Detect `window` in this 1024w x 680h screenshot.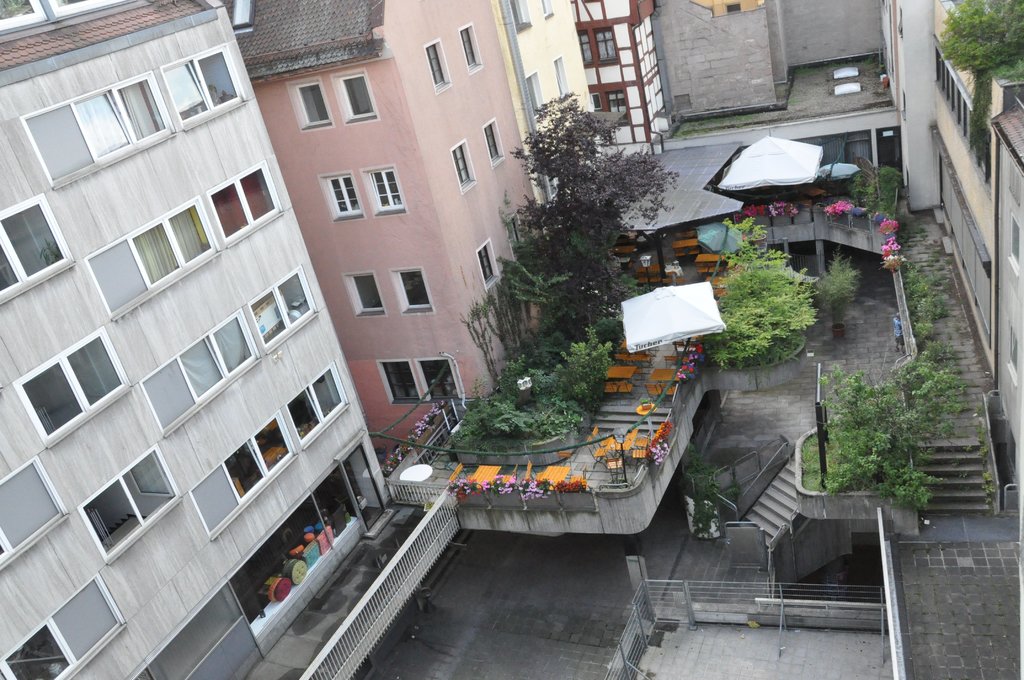
Detection: locate(184, 360, 350, 538).
